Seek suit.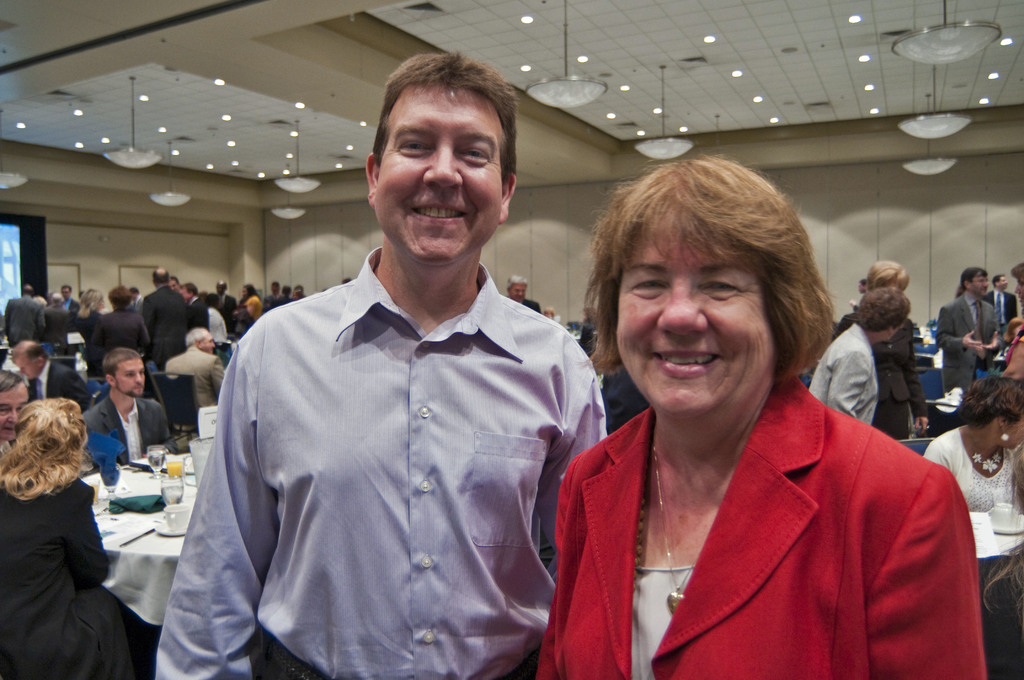
bbox=(5, 298, 49, 346).
